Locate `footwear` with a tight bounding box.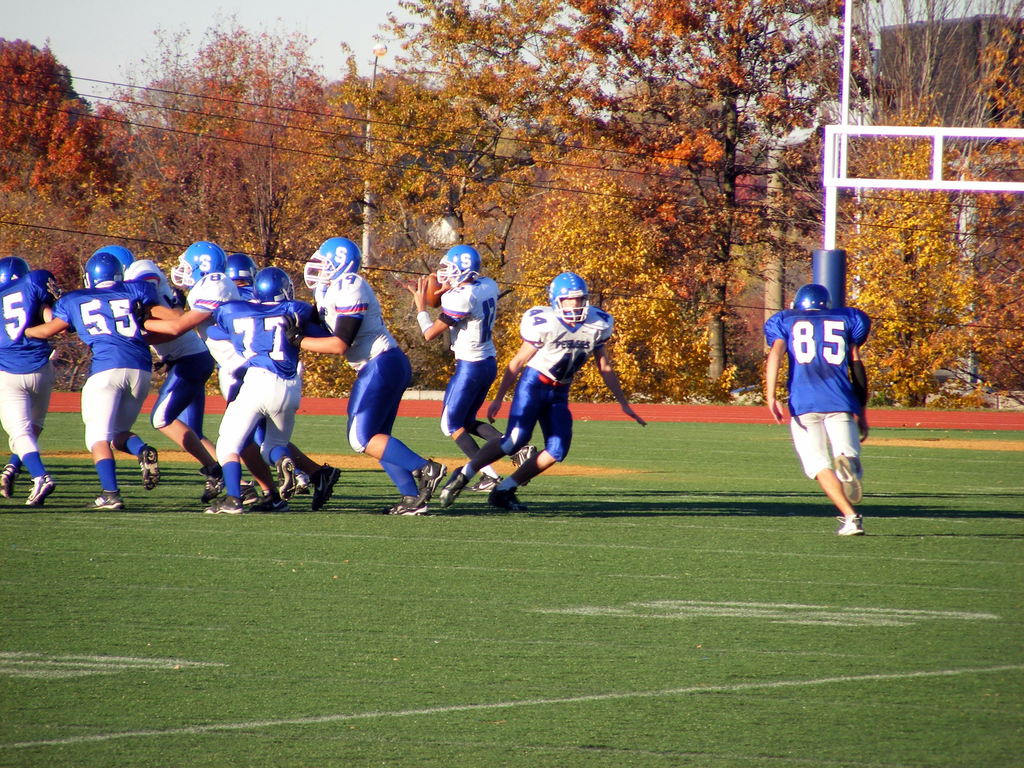
BBox(836, 513, 864, 534).
